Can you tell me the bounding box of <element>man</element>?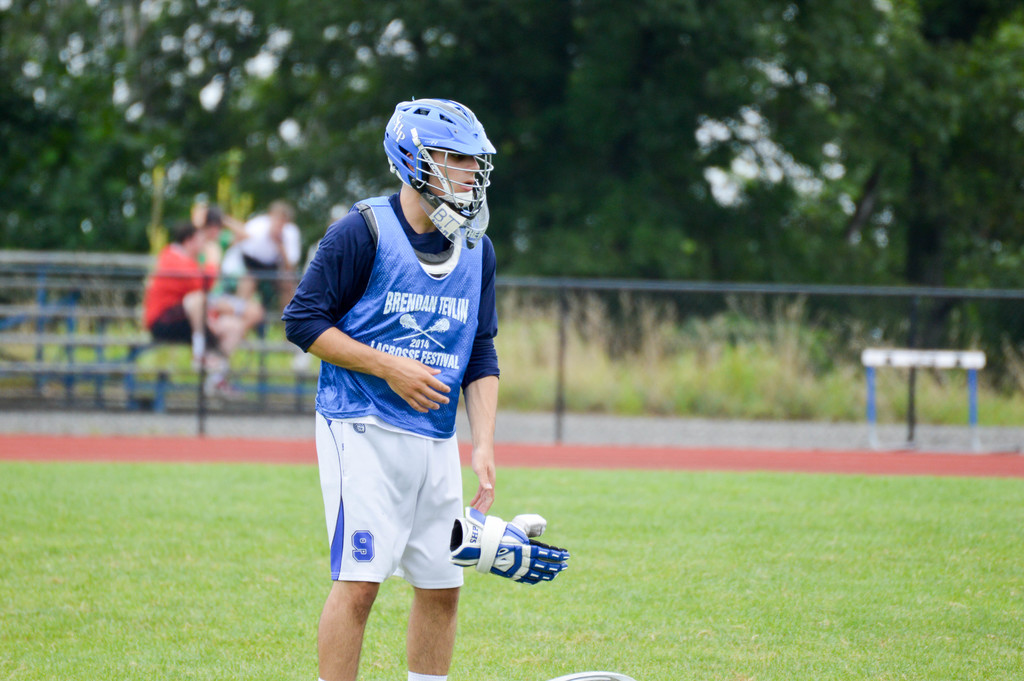
bbox=[291, 91, 515, 668].
